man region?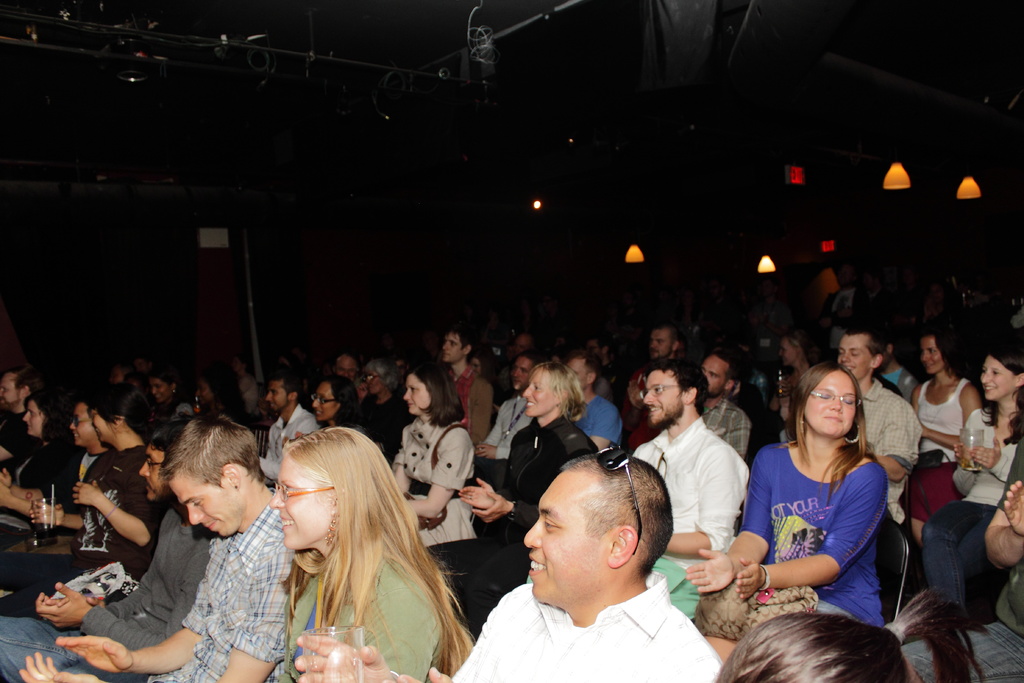
x1=335 y1=354 x2=358 y2=383
